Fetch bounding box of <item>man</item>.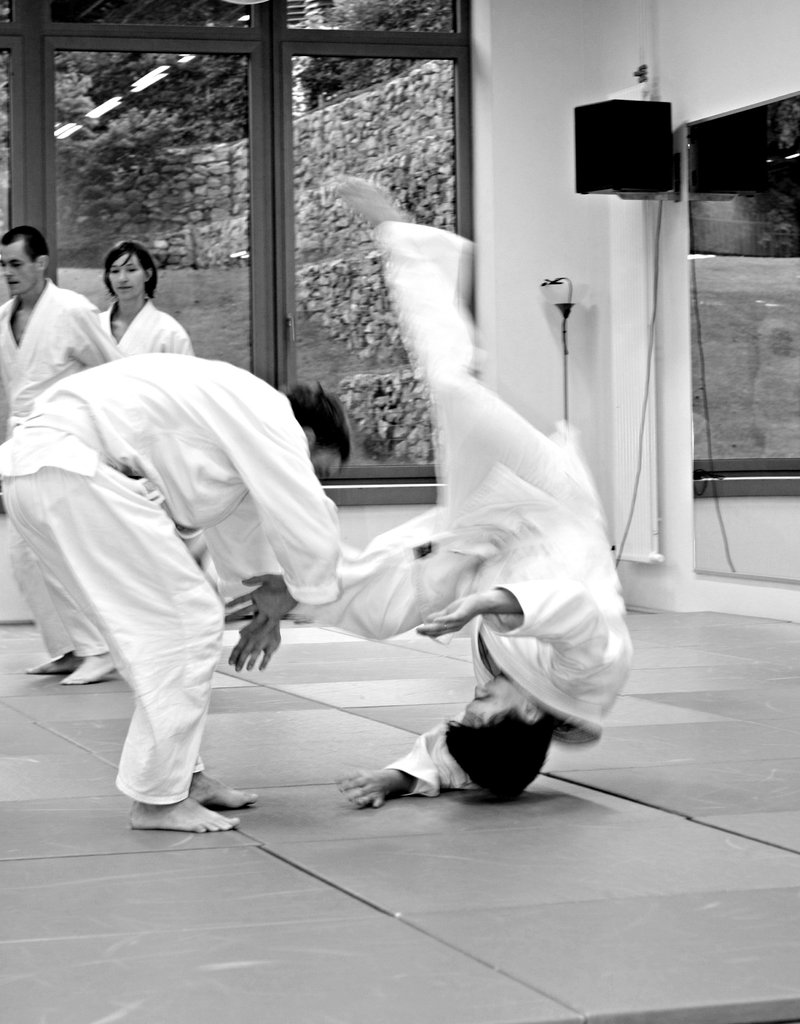
Bbox: <box>0,346,360,828</box>.
